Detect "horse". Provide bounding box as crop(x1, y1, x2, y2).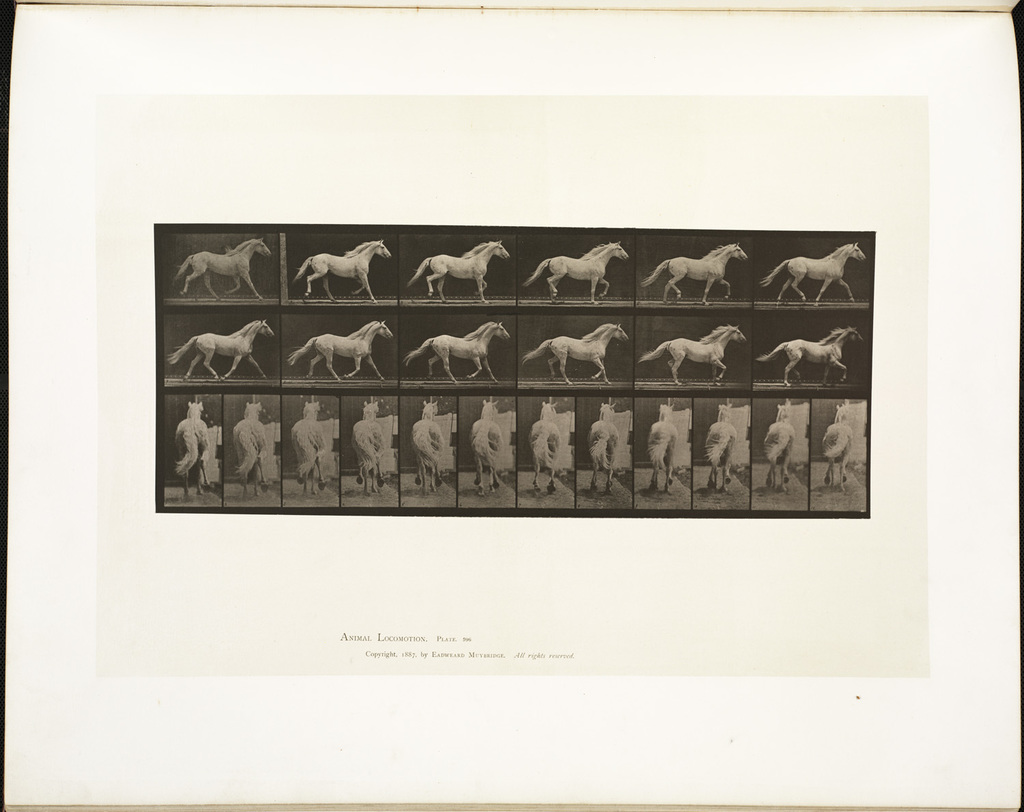
crop(588, 403, 622, 490).
